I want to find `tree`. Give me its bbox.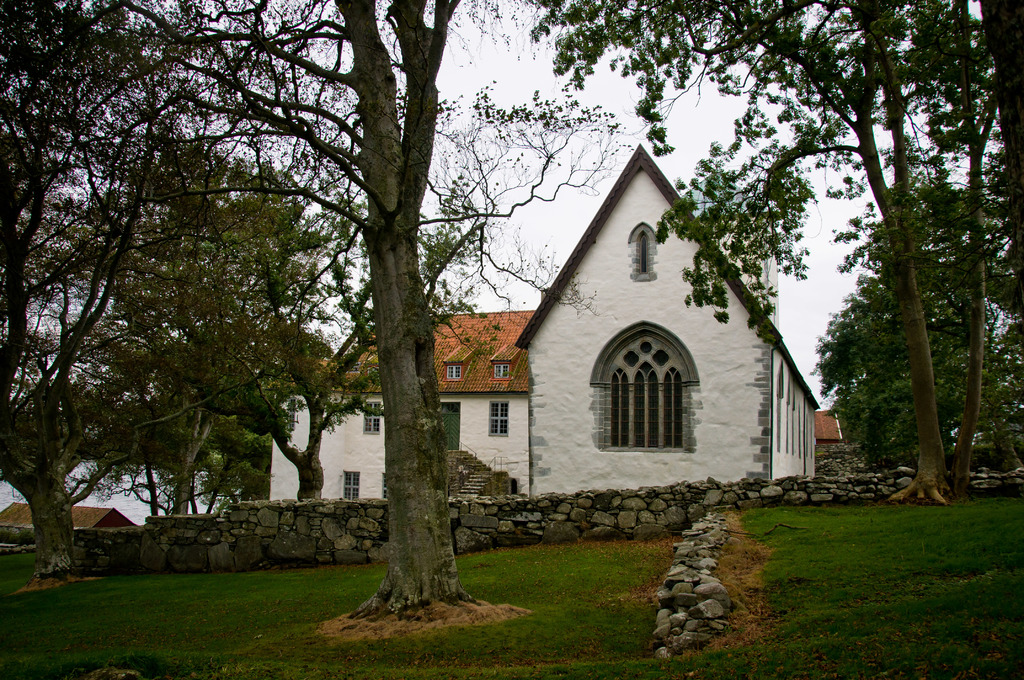
BBox(163, 186, 476, 505).
